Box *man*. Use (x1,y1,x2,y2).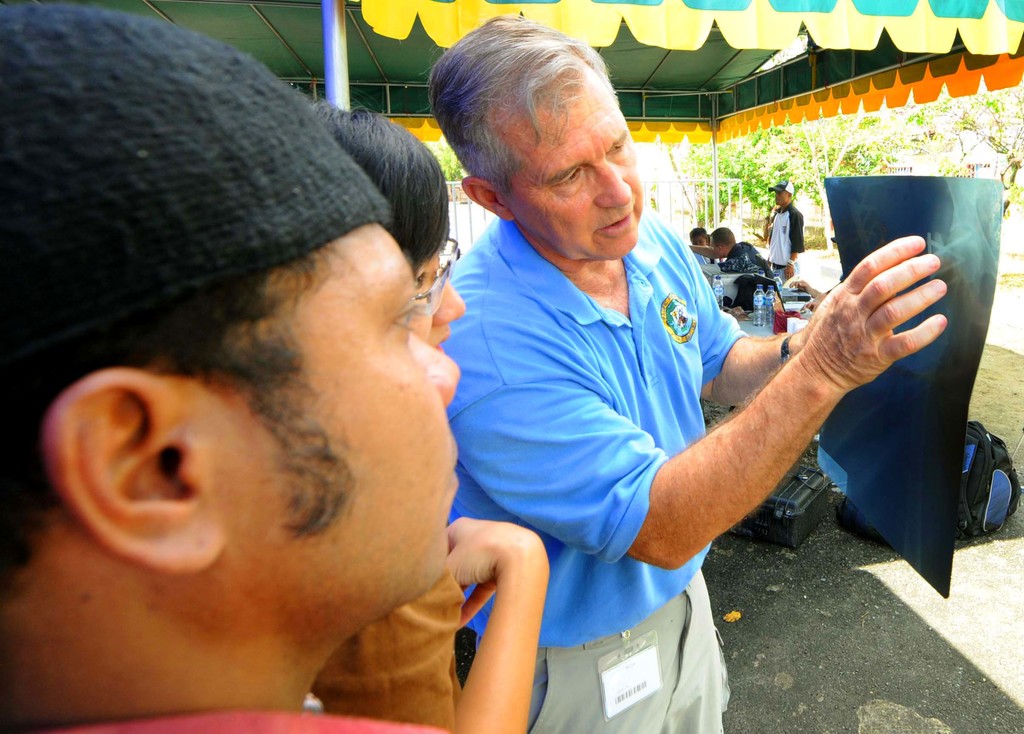
(442,15,948,733).
